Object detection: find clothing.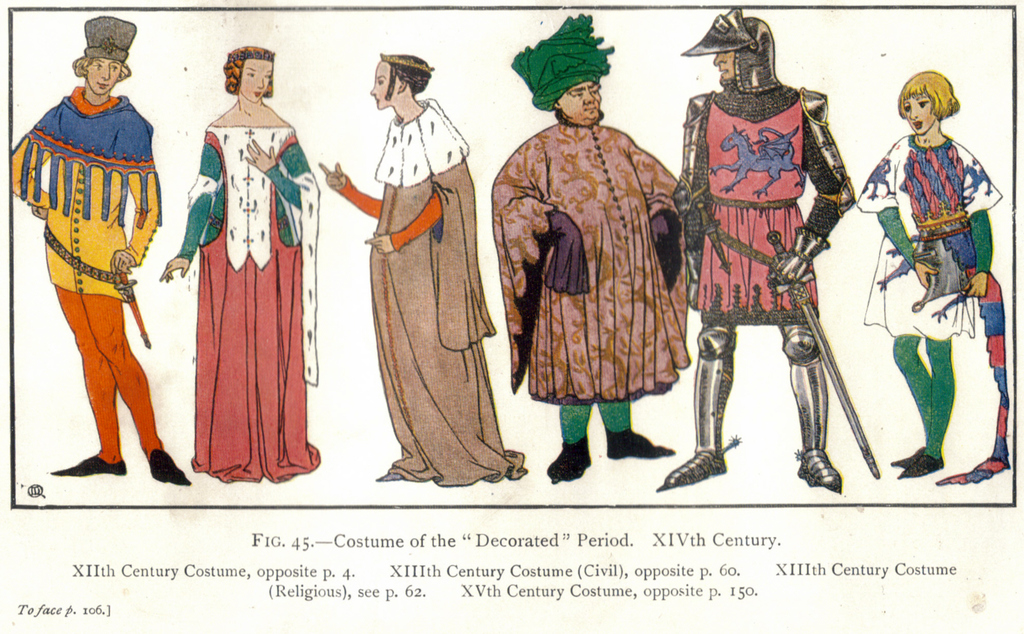
[170,76,308,471].
